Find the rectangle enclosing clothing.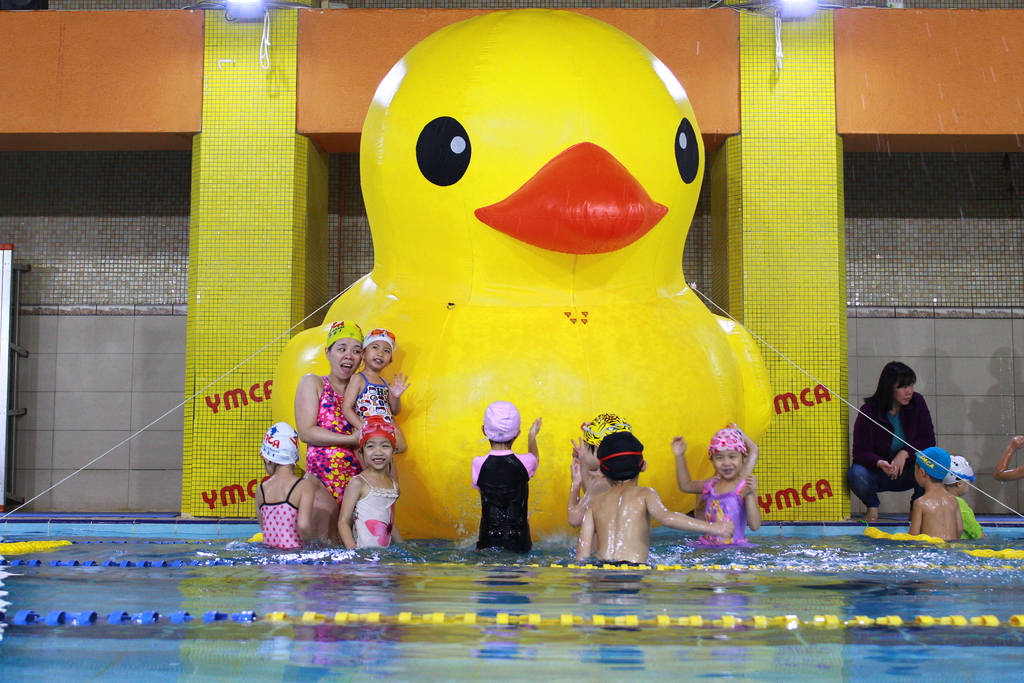
detection(253, 476, 303, 547).
